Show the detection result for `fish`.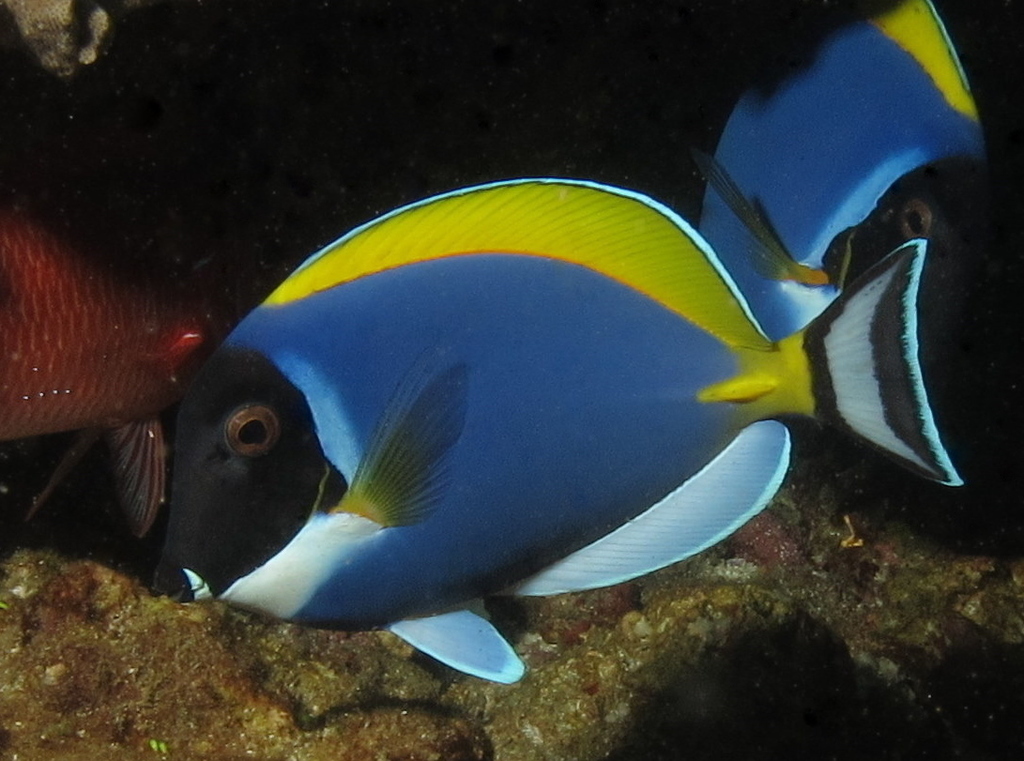
x1=698 y1=0 x2=992 y2=344.
